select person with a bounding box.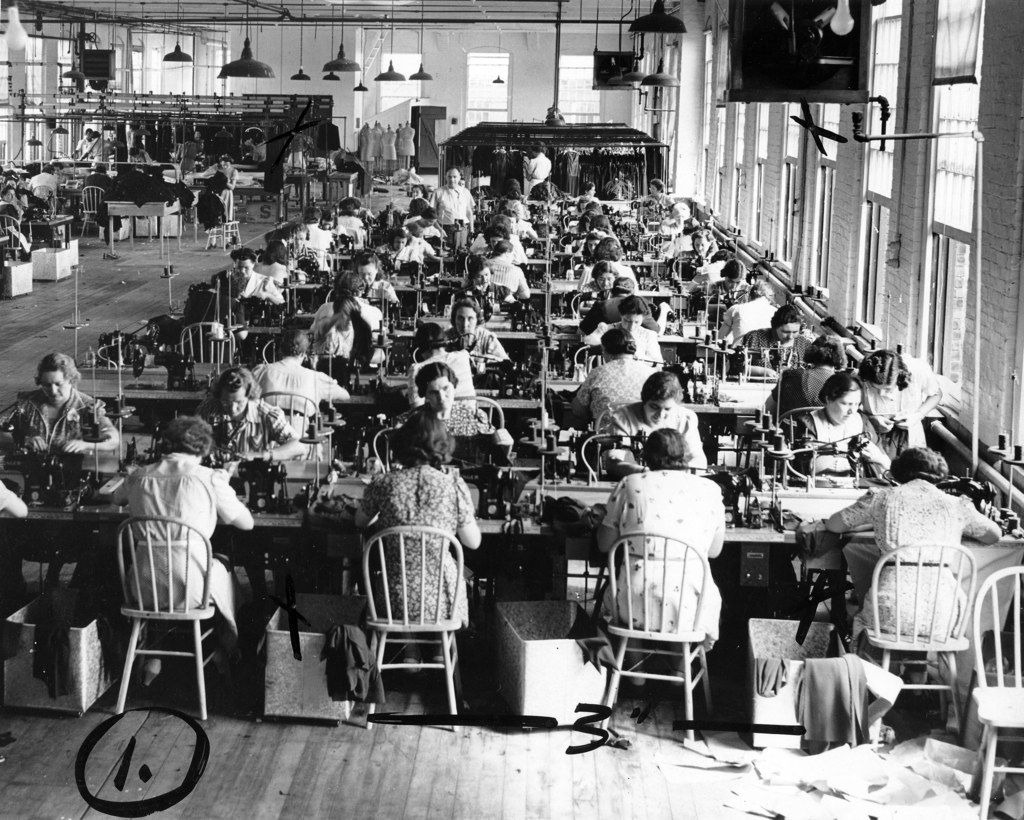
307,271,383,334.
